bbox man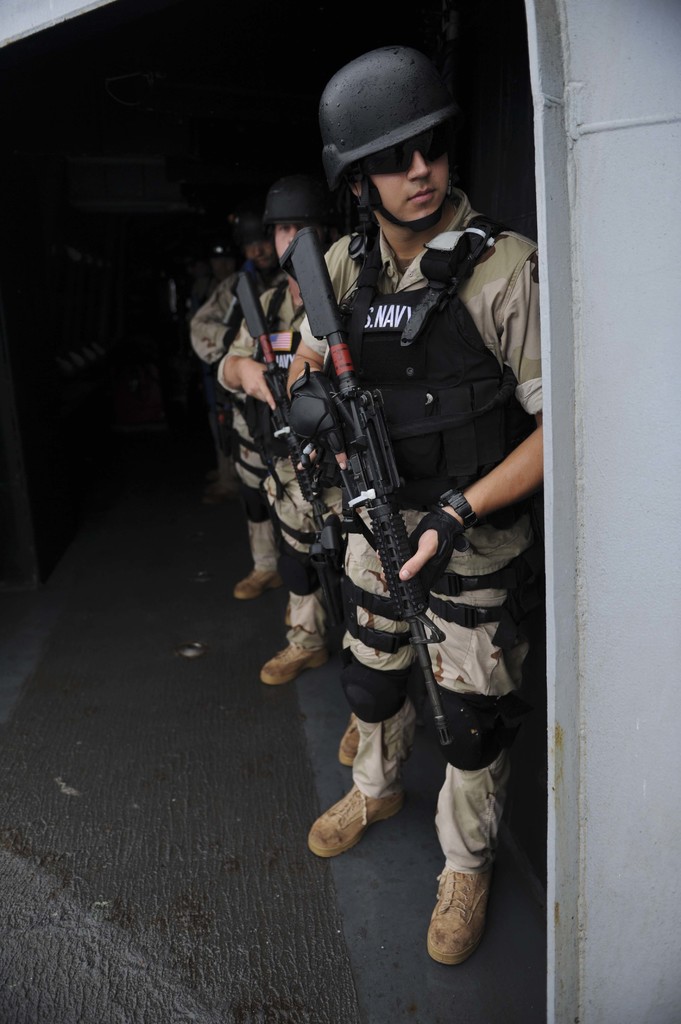
[193,51,552,940]
